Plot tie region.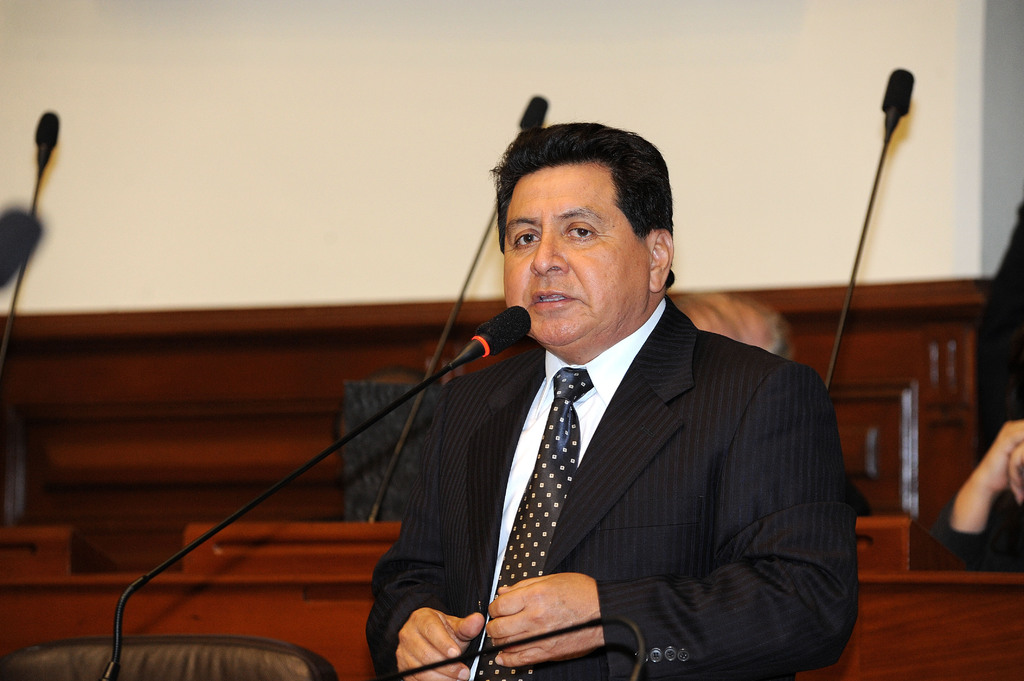
Plotted at x1=471, y1=366, x2=594, y2=680.
